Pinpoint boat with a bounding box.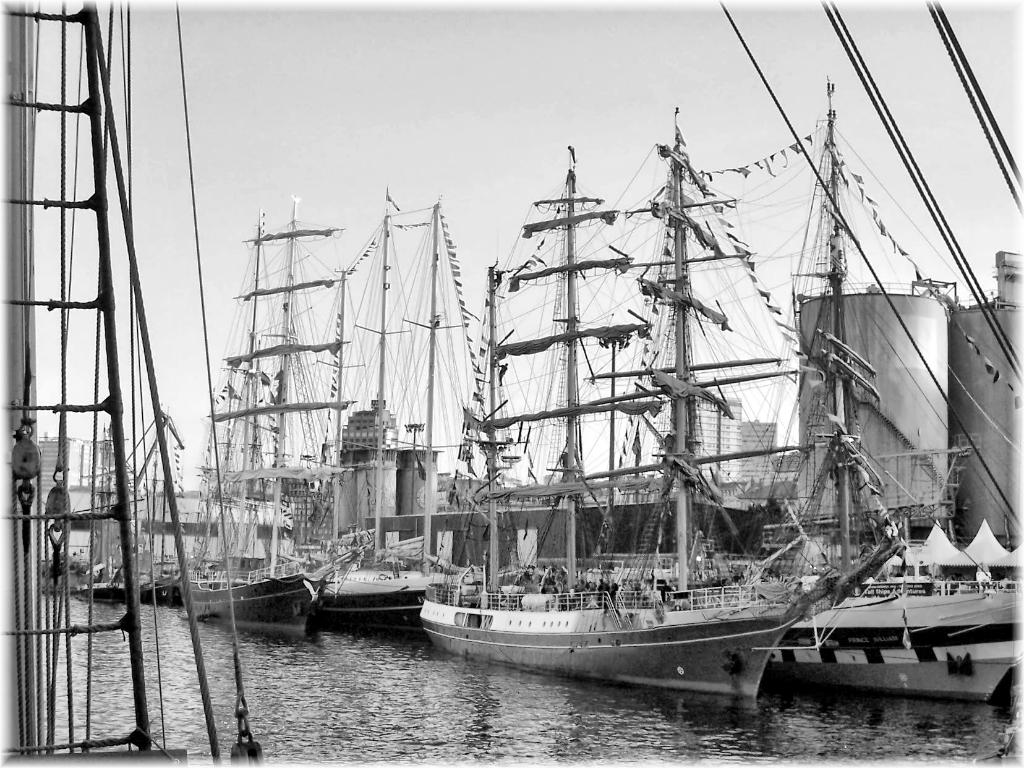
select_region(766, 0, 1023, 708).
